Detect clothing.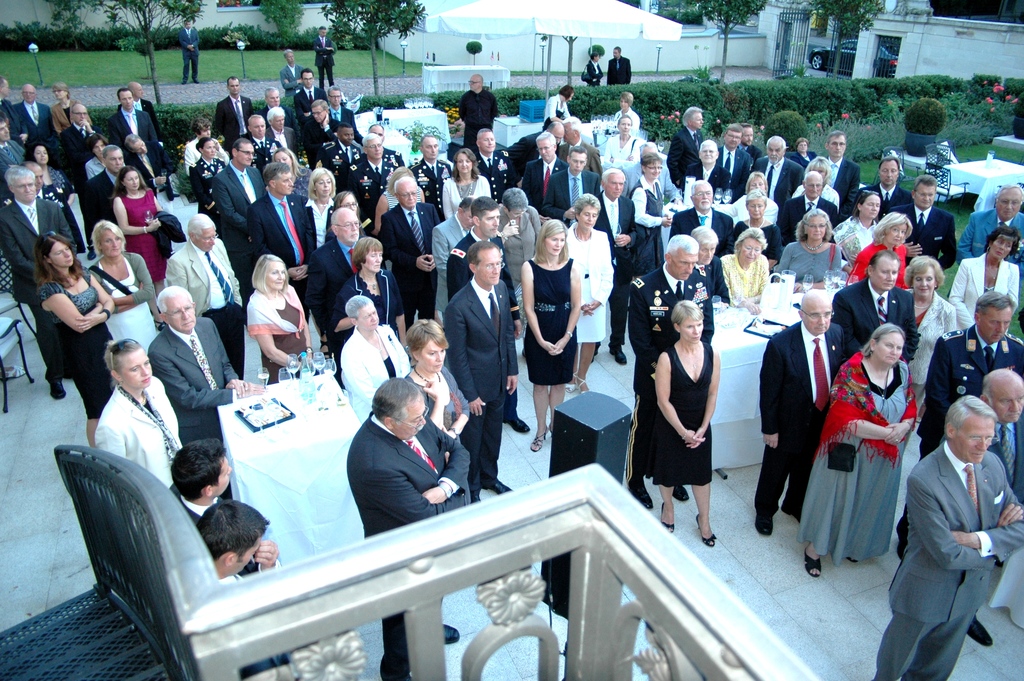
Detected at (x1=281, y1=68, x2=302, y2=97).
